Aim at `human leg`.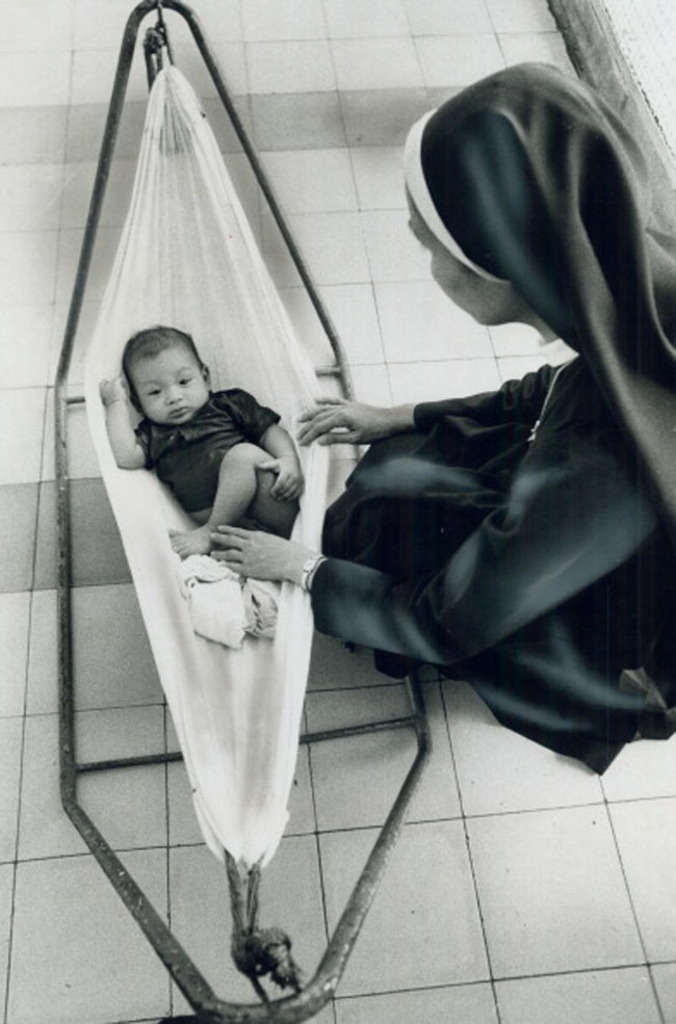
Aimed at bbox=(176, 440, 261, 555).
